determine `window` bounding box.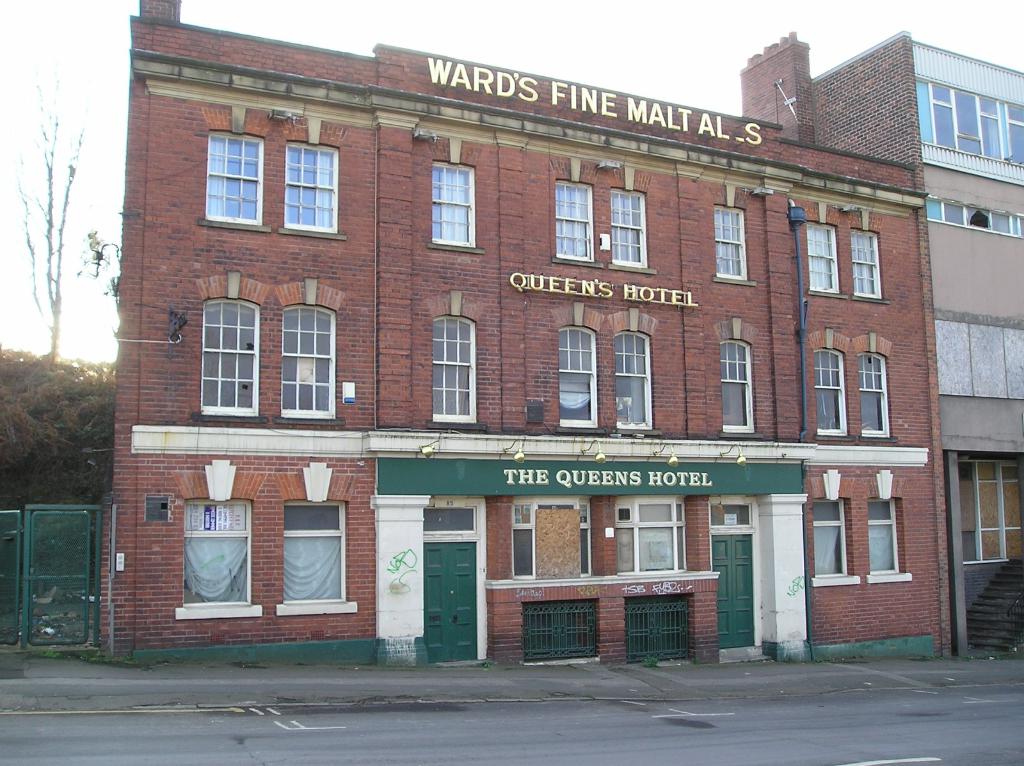
Determined: rect(431, 315, 476, 422).
